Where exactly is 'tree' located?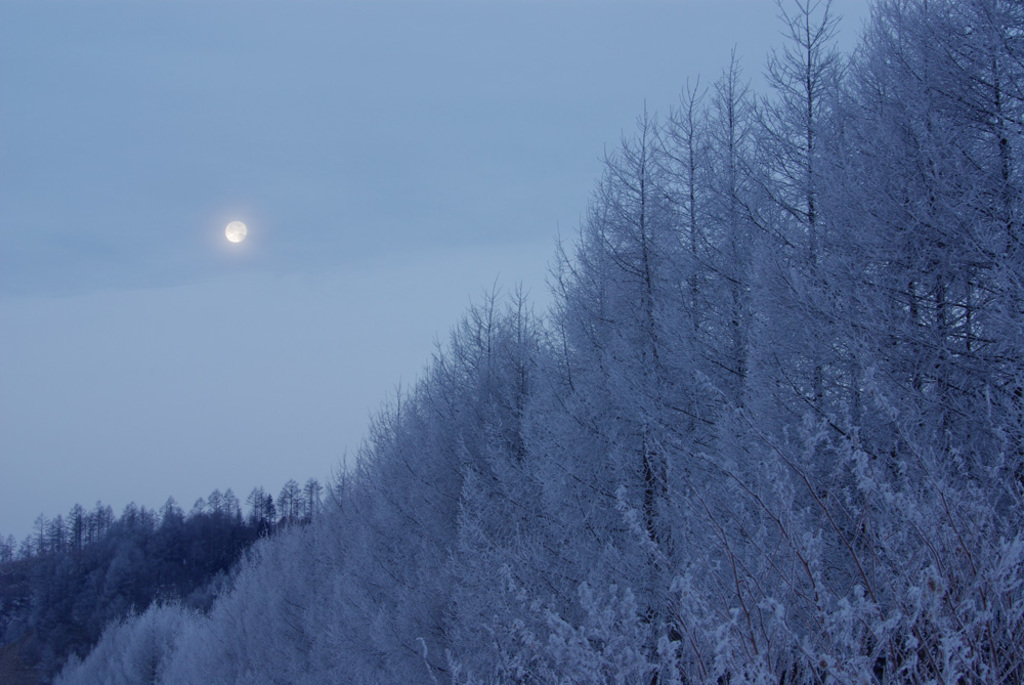
Its bounding box is (left=0, top=536, right=15, bottom=618).
